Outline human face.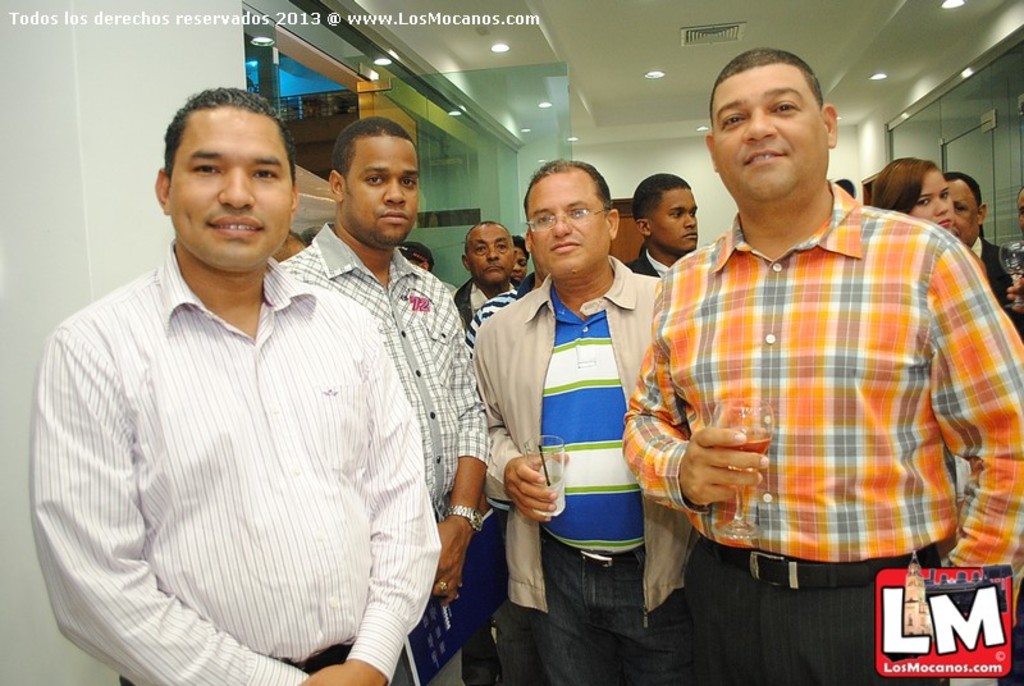
Outline: bbox(529, 182, 607, 273).
